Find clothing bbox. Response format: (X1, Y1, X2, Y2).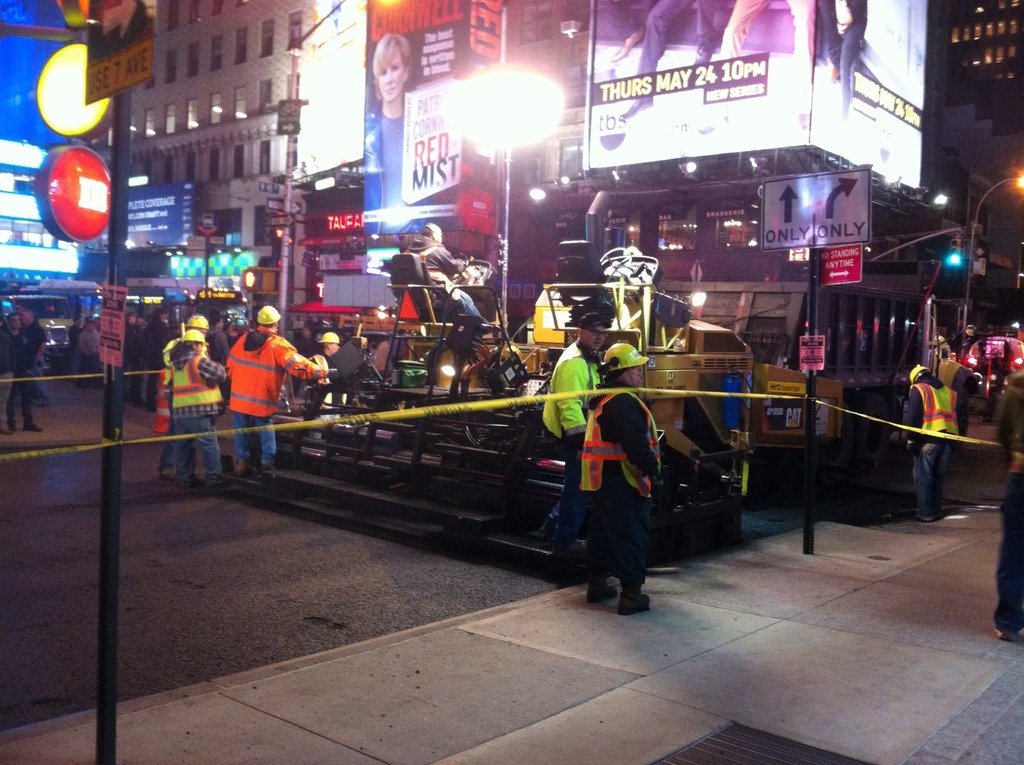
(562, 366, 673, 604).
